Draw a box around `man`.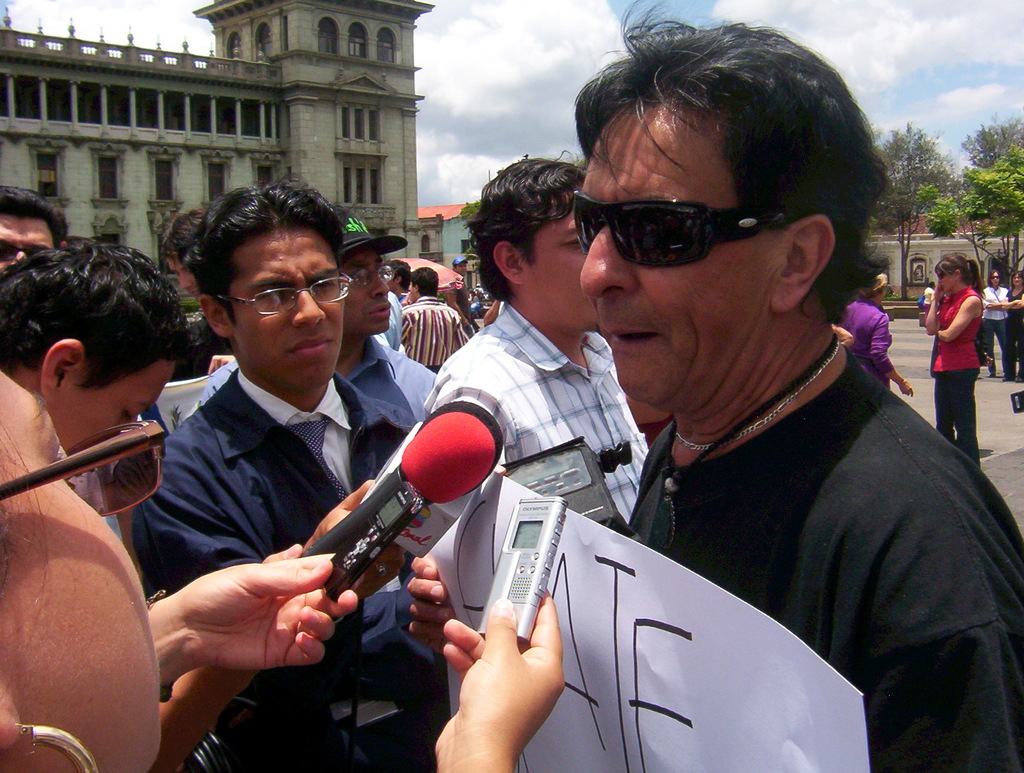
locate(515, 104, 997, 753).
